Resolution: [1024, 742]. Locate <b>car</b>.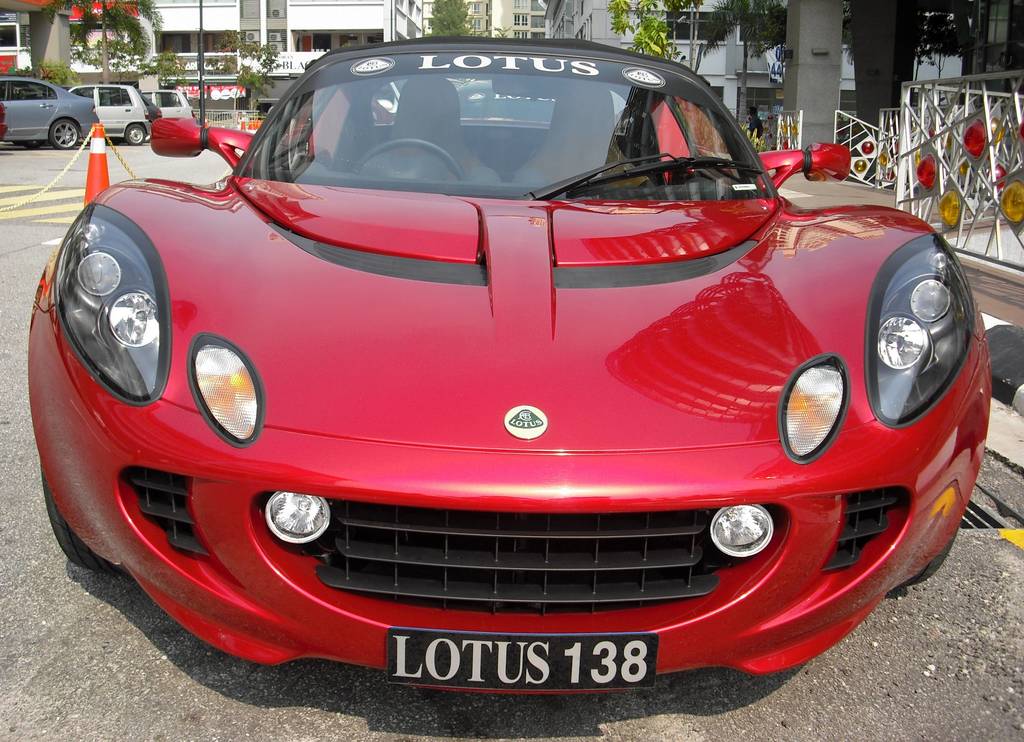
(136,84,196,129).
